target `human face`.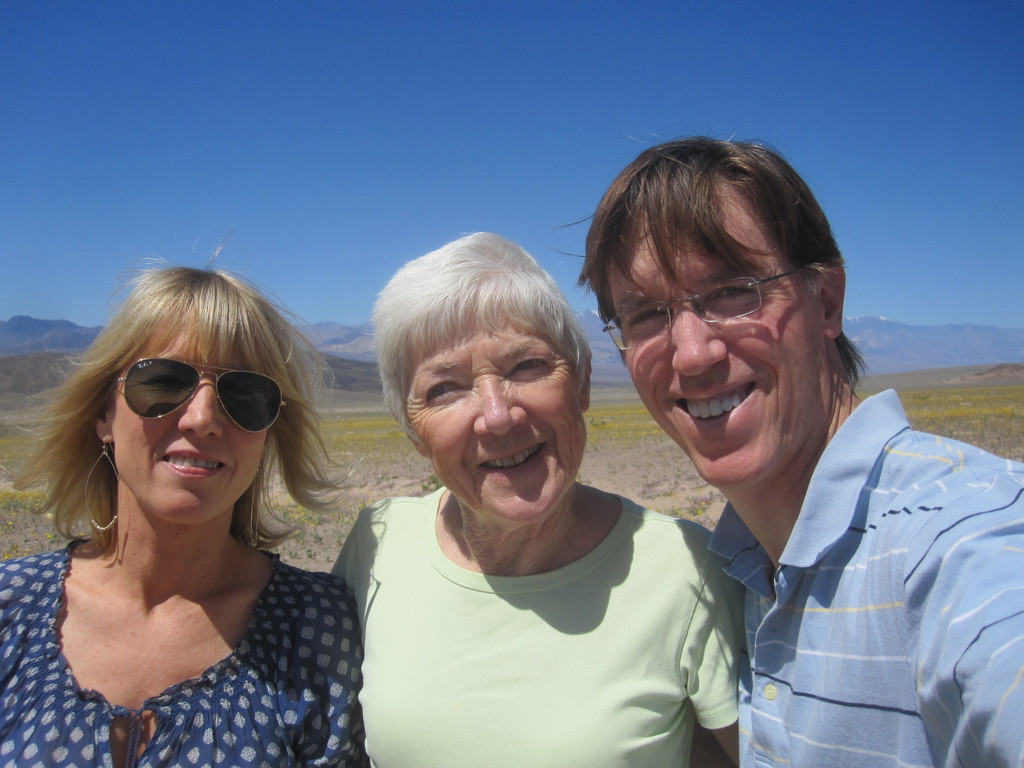
Target region: detection(401, 301, 591, 522).
